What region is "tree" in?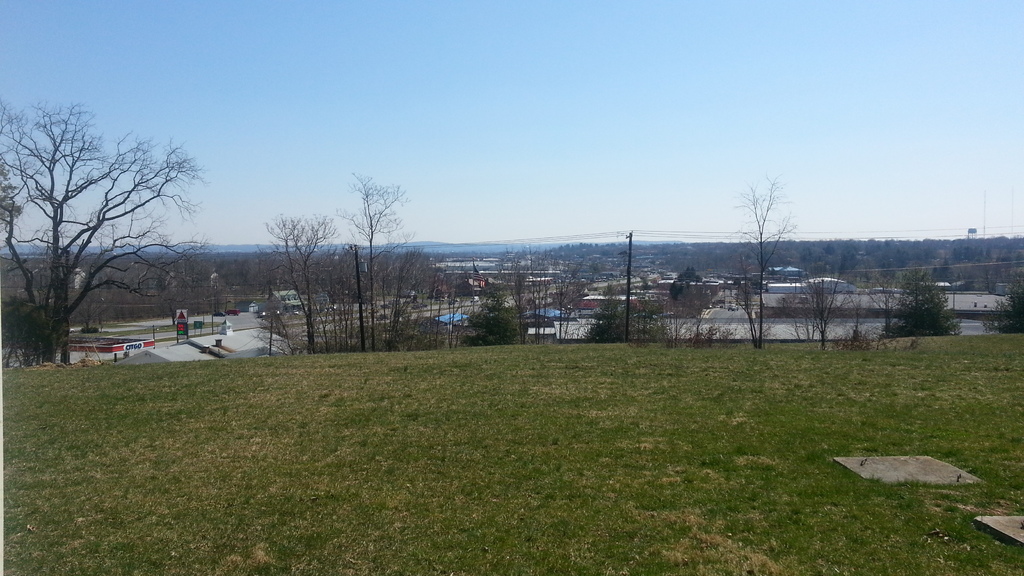
893 257 965 338.
